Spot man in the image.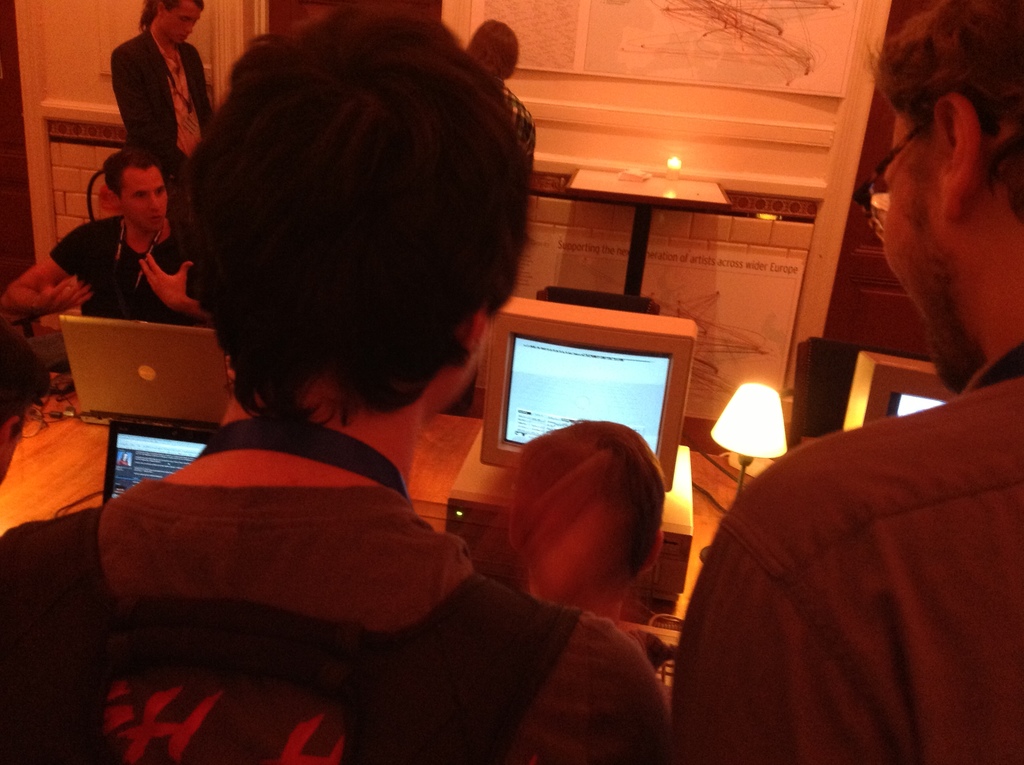
man found at <bbox>0, 147, 206, 334</bbox>.
